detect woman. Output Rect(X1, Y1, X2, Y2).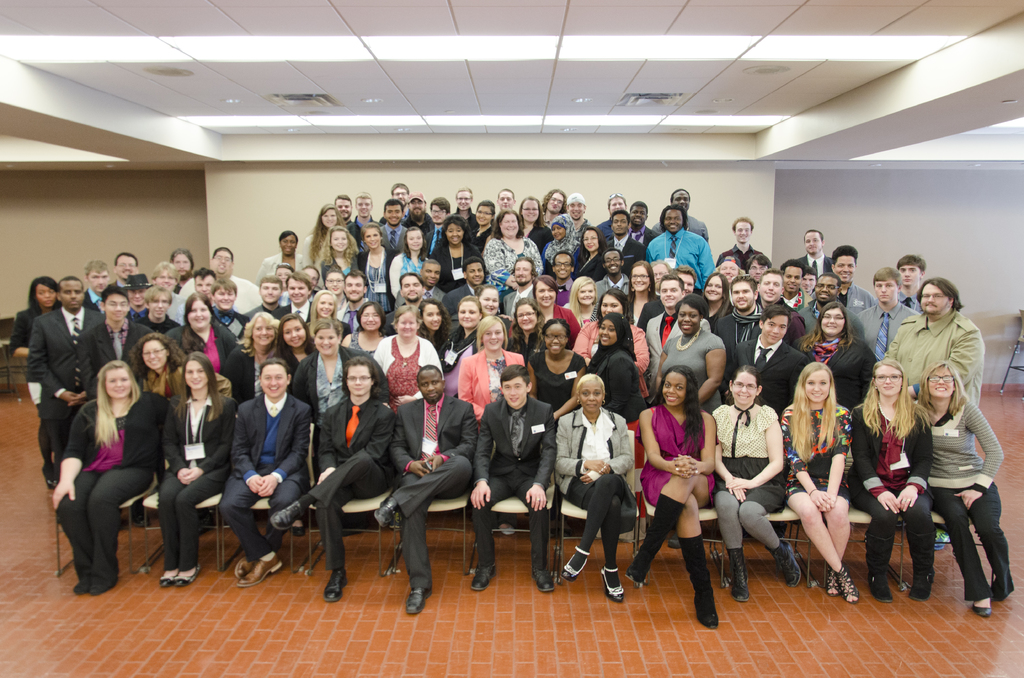
Rect(481, 209, 544, 281).
